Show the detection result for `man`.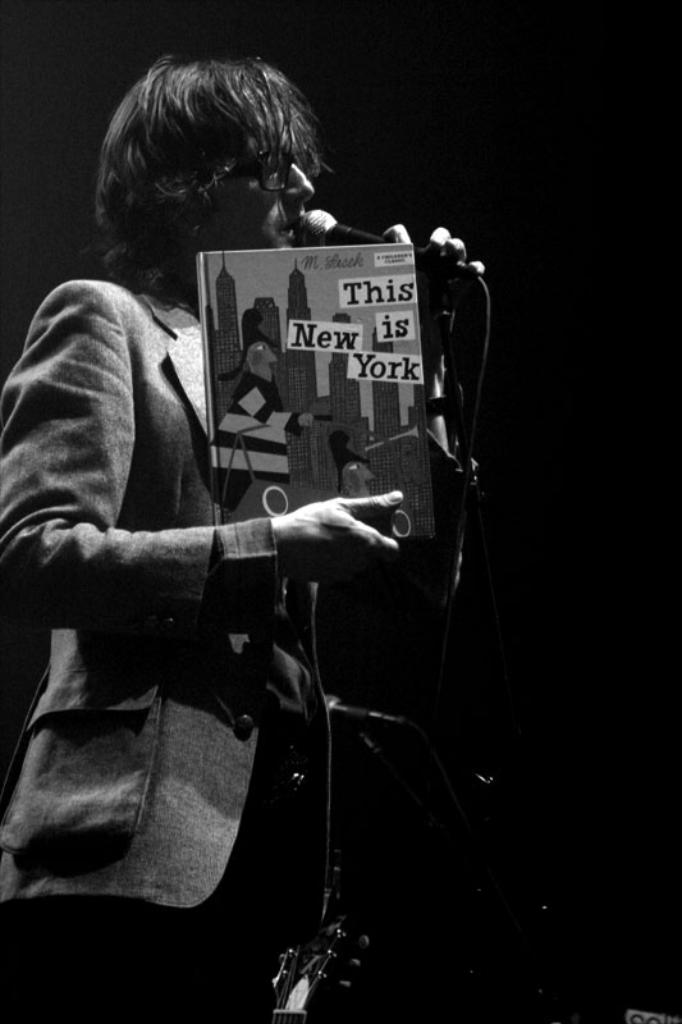
l=4, t=67, r=504, b=960.
